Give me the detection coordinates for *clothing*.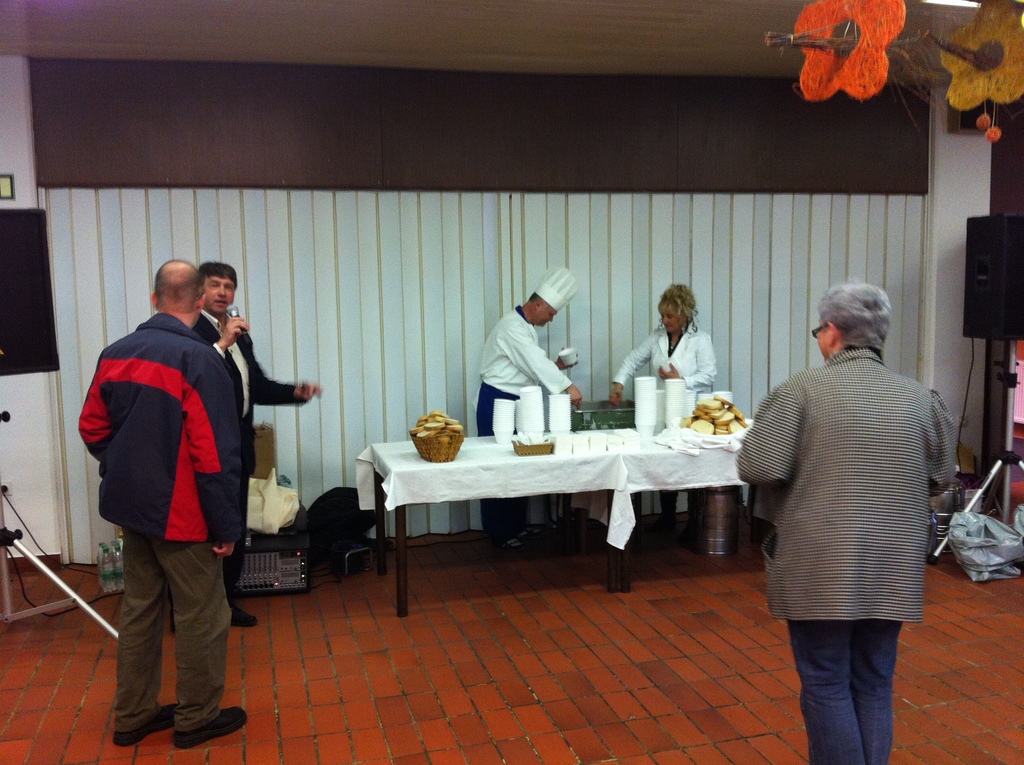
l=113, t=528, r=234, b=730.
